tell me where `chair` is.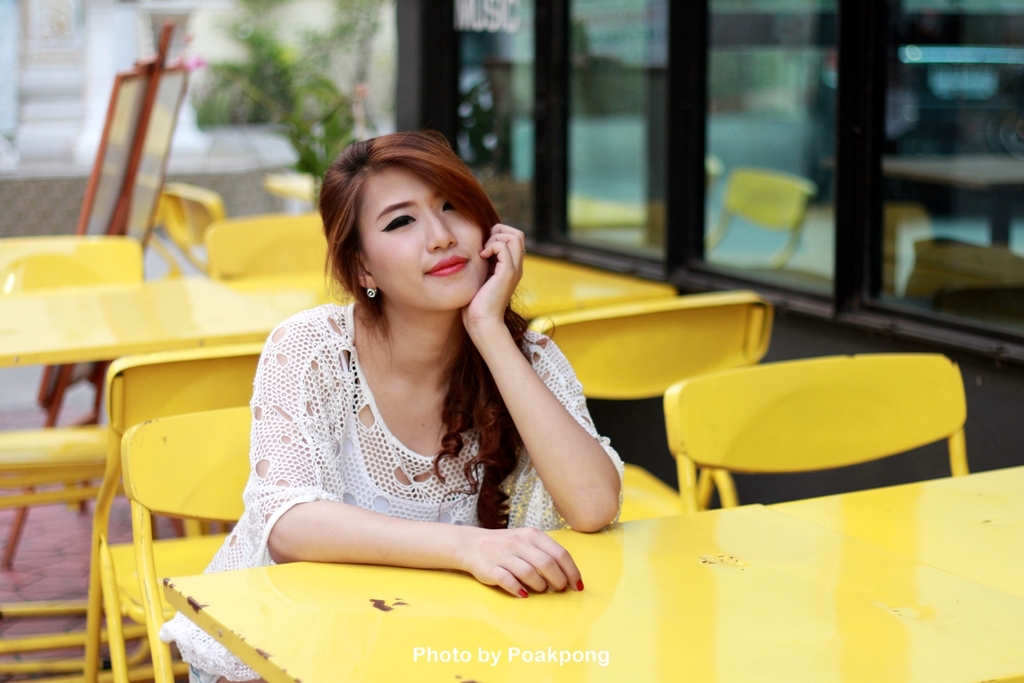
`chair` is at crop(203, 214, 345, 532).
